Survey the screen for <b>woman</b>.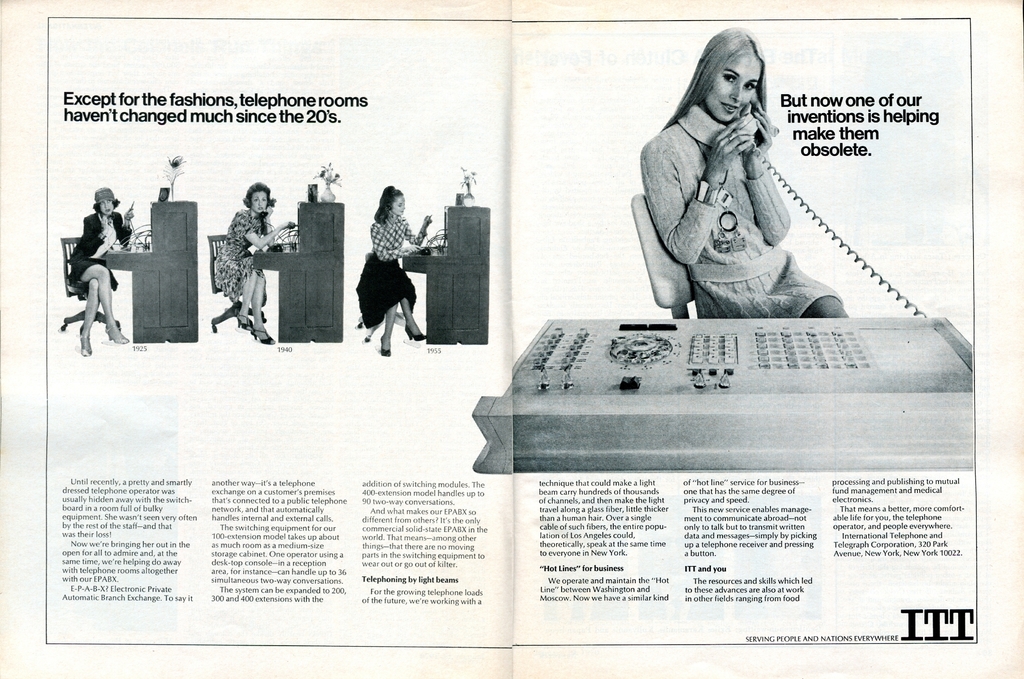
Survey found: BBox(626, 24, 845, 340).
